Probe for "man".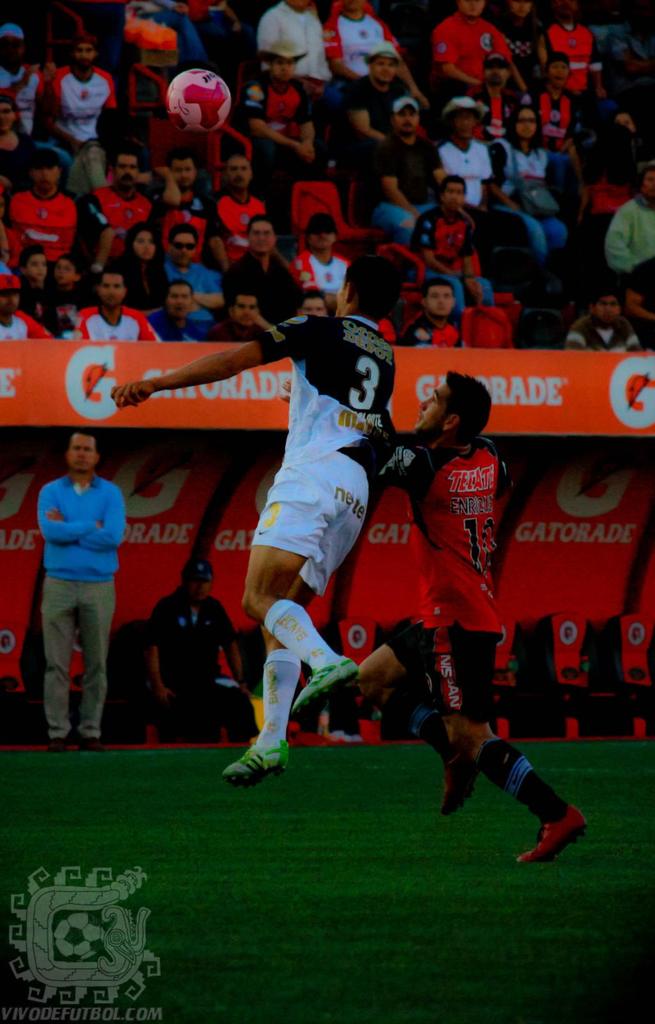
Probe result: detection(4, 173, 69, 273).
